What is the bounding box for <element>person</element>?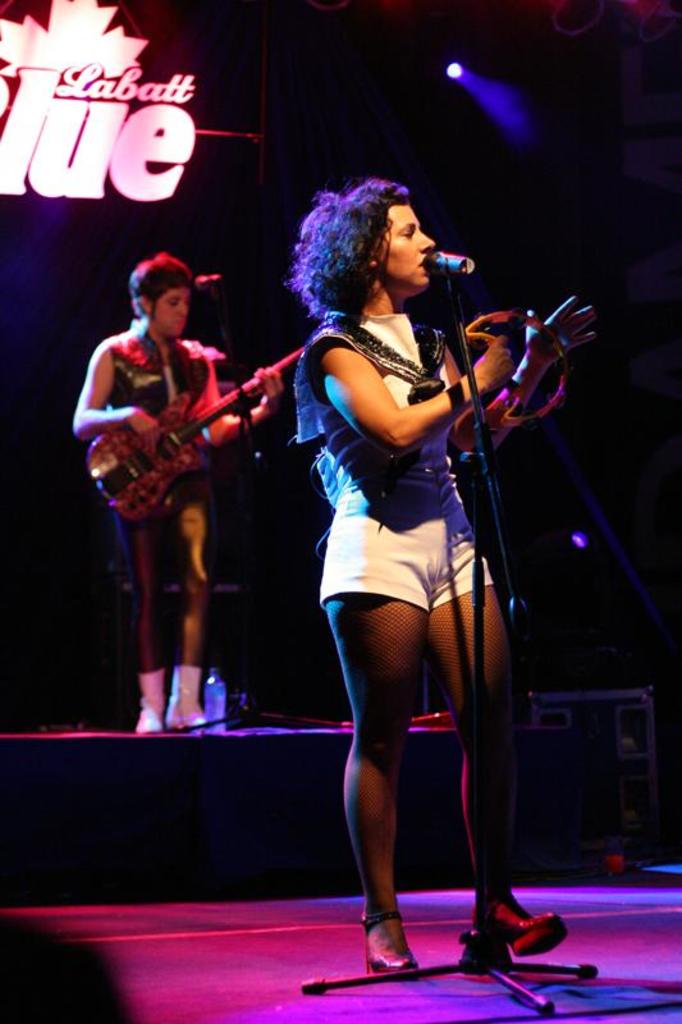
[82,229,273,750].
